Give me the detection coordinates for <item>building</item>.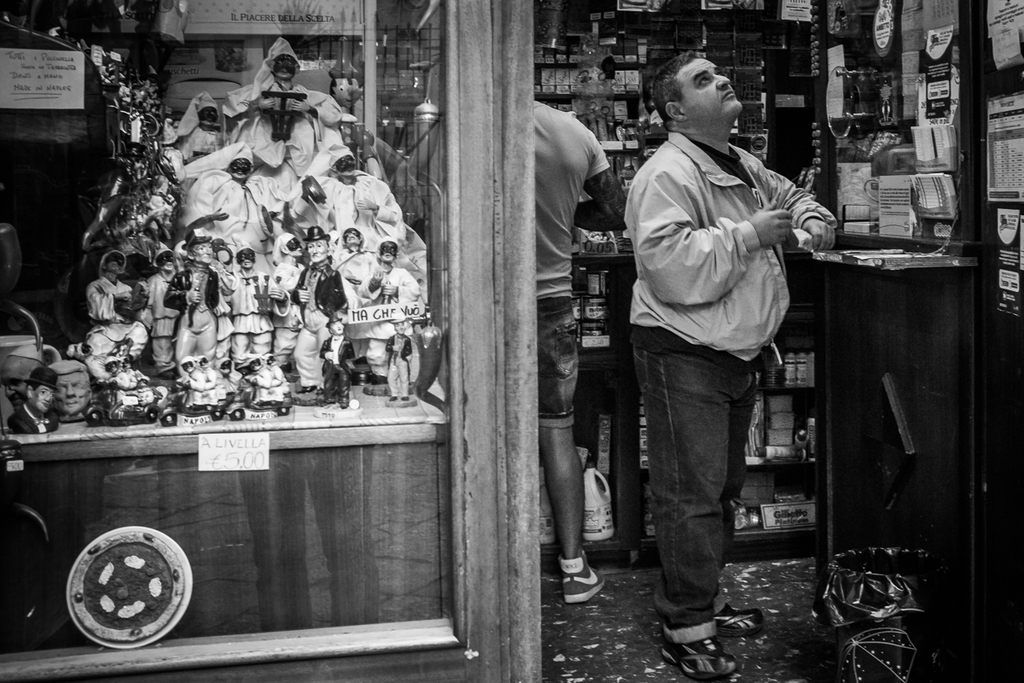
(left=1, top=0, right=1021, bottom=682).
